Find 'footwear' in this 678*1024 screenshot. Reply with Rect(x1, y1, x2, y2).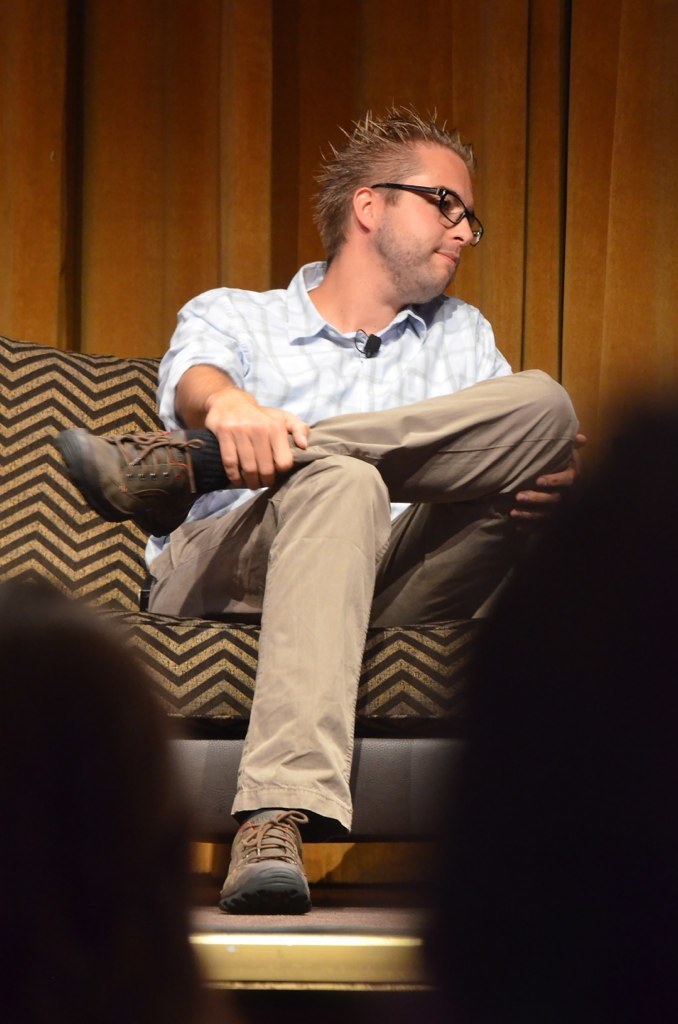
Rect(217, 803, 313, 914).
